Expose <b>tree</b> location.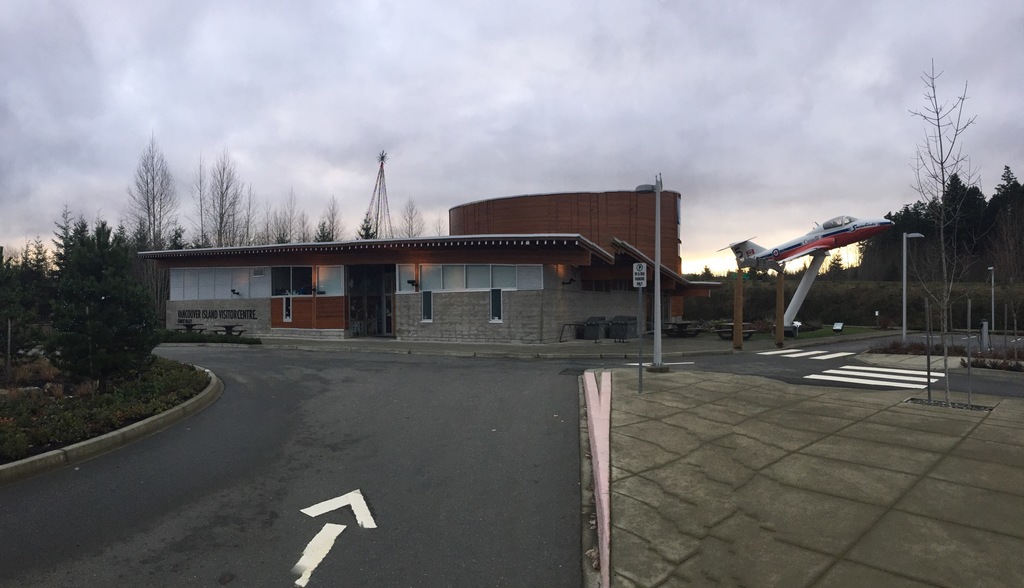
Exposed at <region>0, 195, 160, 404</region>.
